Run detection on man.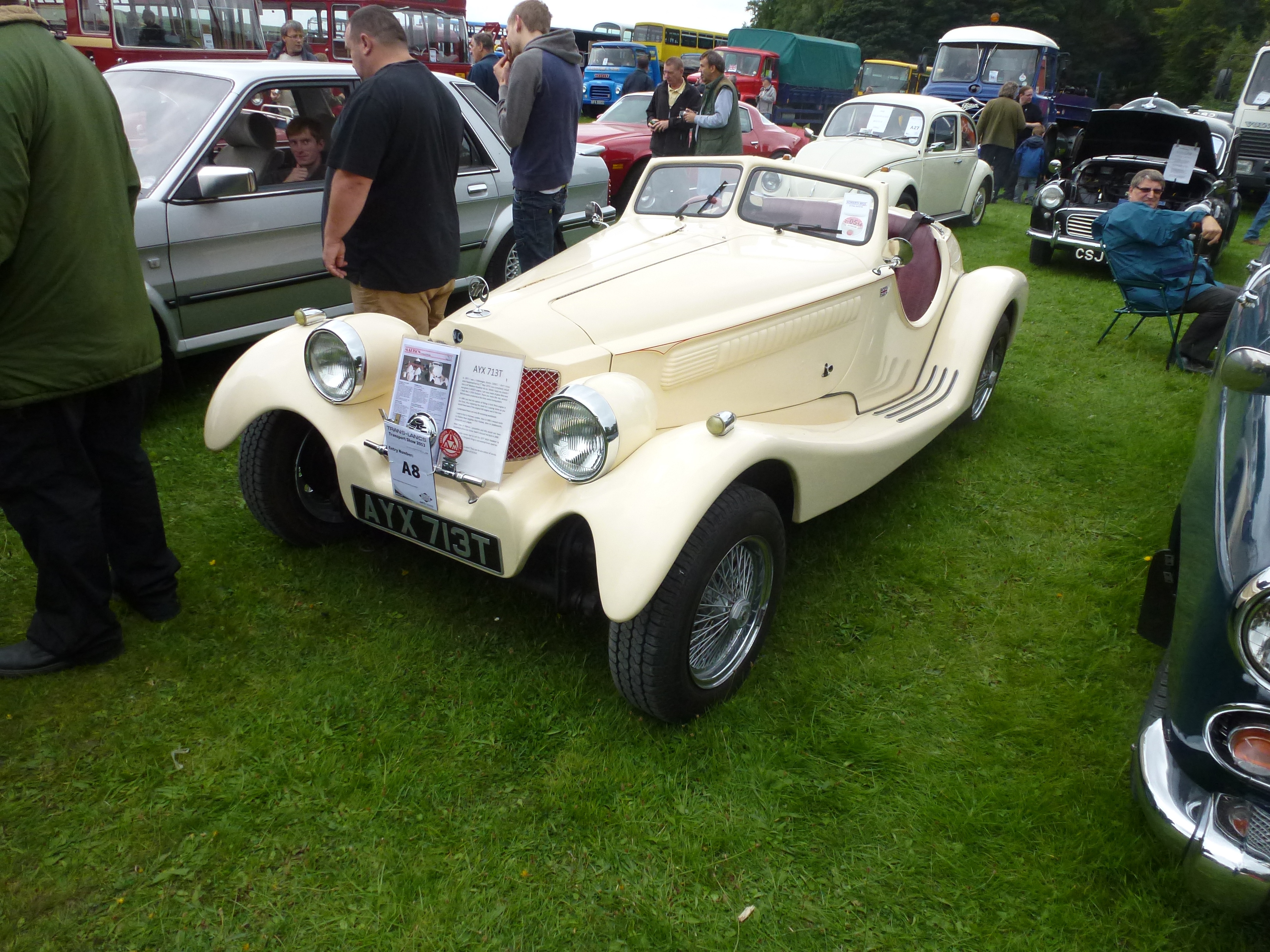
Result: [201,16,219,46].
